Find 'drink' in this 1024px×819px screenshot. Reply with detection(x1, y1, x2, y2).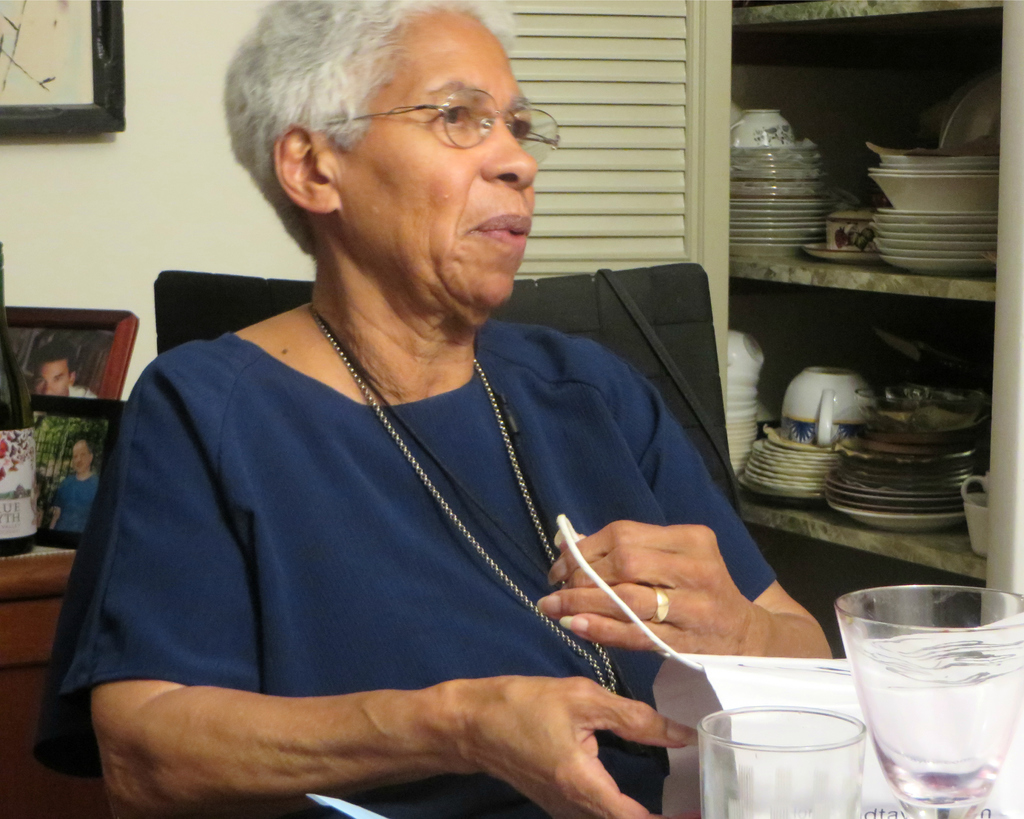
detection(836, 581, 1022, 810).
